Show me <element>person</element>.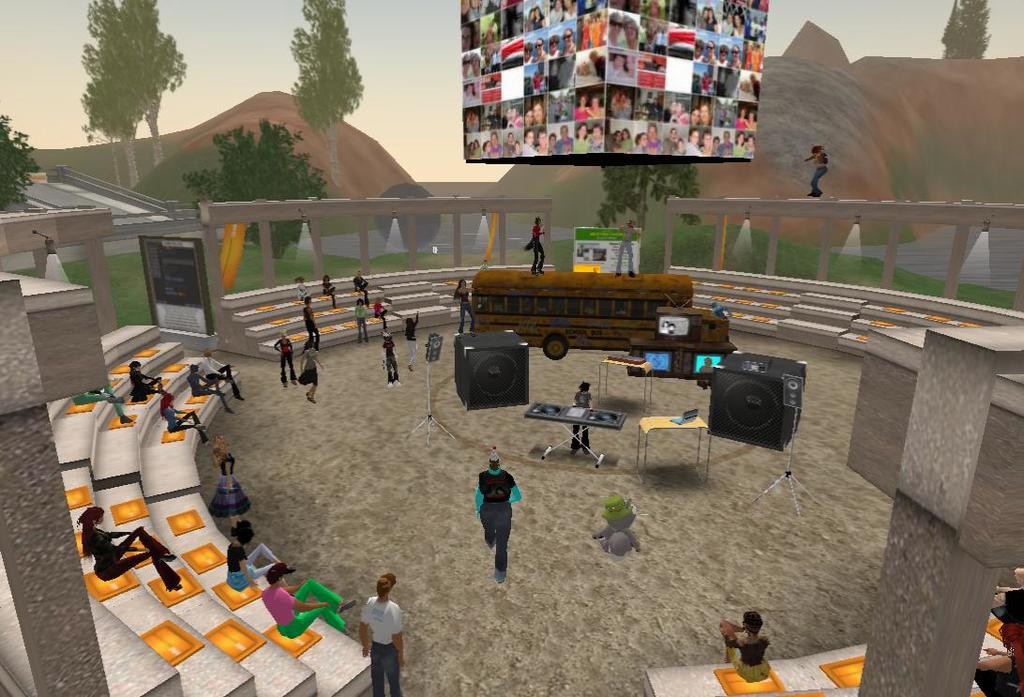
<element>person</element> is here: 548,1,560,22.
